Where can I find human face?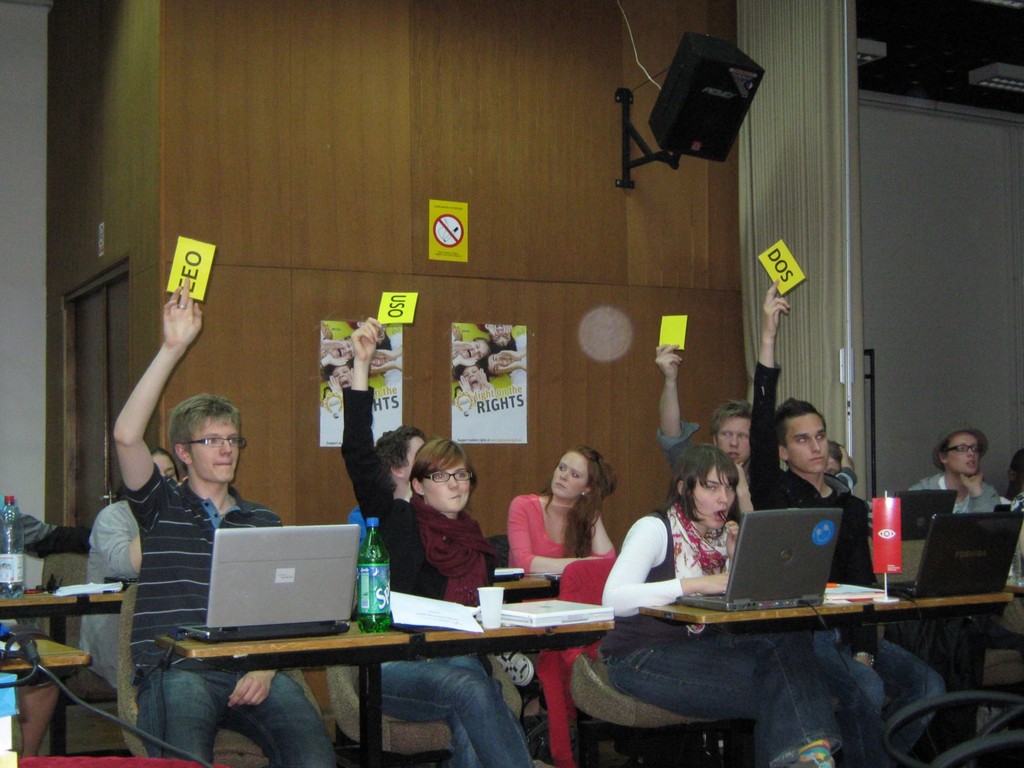
You can find it at region(426, 461, 471, 510).
